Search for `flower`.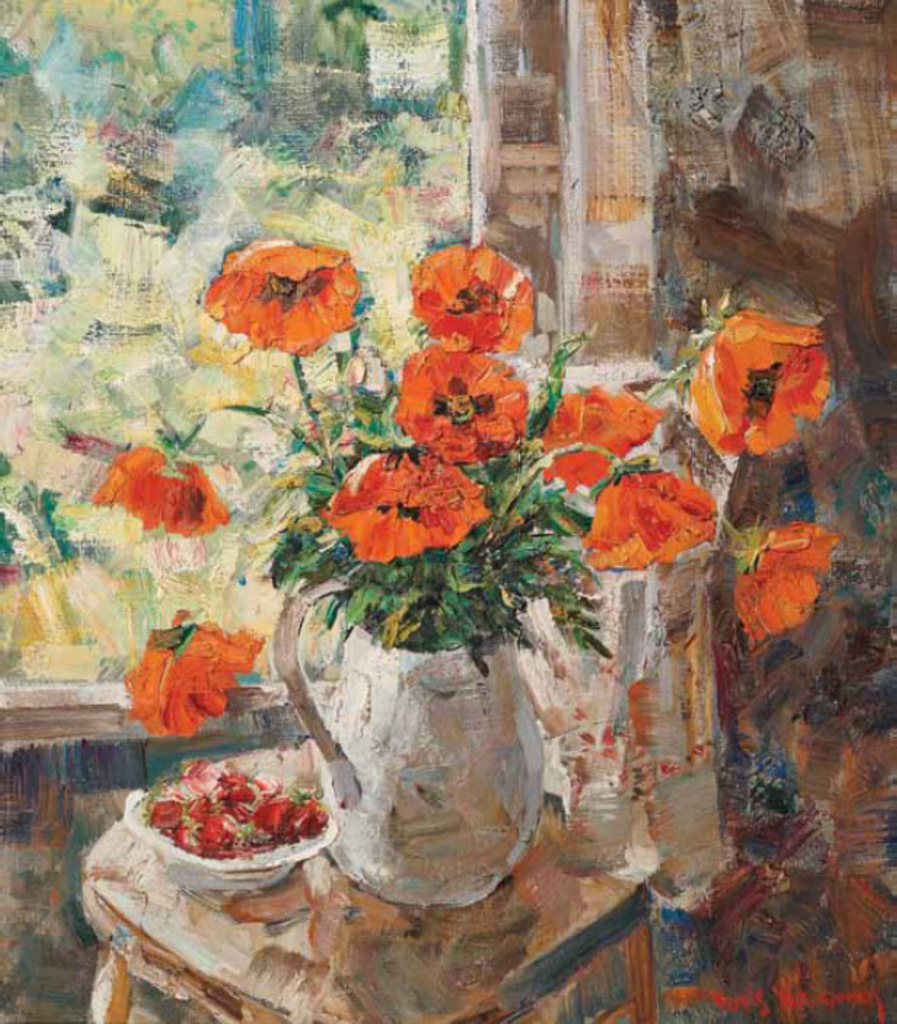
Found at l=84, t=437, r=235, b=541.
